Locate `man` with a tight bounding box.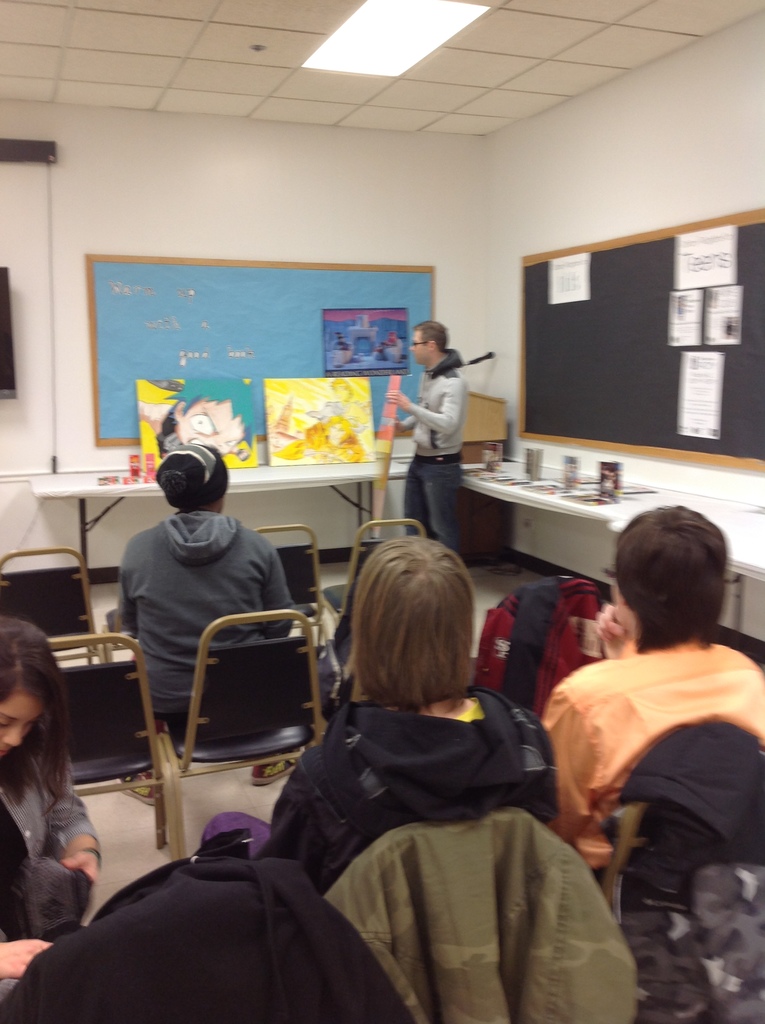
bbox=(387, 317, 469, 554).
